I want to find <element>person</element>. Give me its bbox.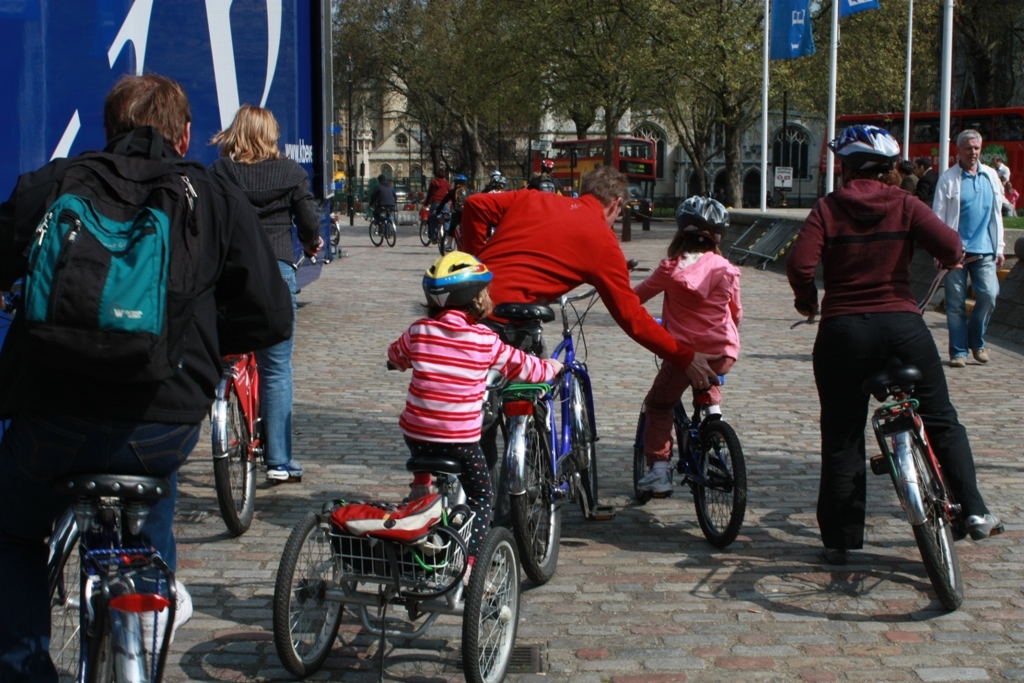
Rect(932, 128, 1006, 365).
